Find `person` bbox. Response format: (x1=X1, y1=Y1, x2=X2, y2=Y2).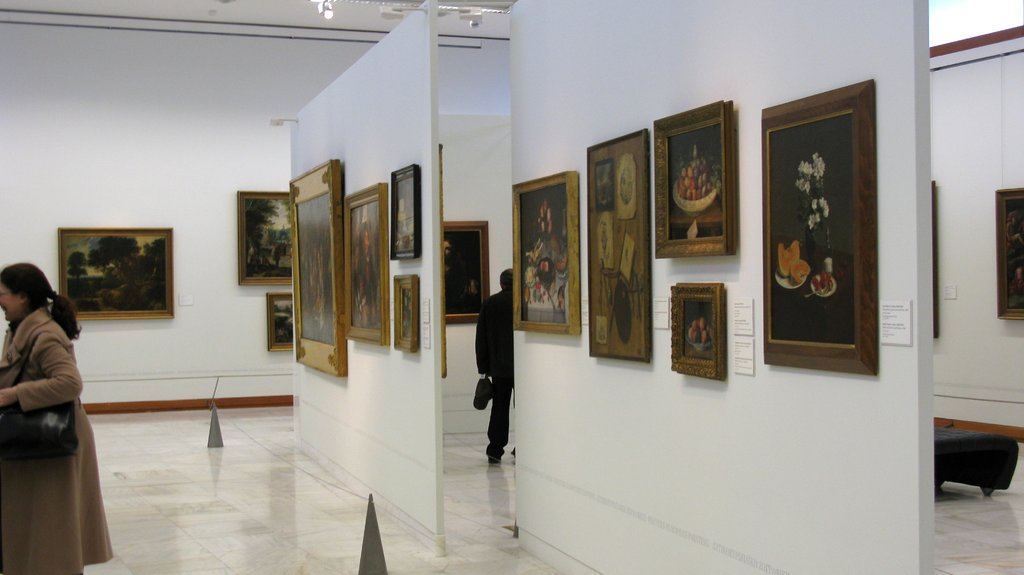
(x1=468, y1=268, x2=515, y2=469).
